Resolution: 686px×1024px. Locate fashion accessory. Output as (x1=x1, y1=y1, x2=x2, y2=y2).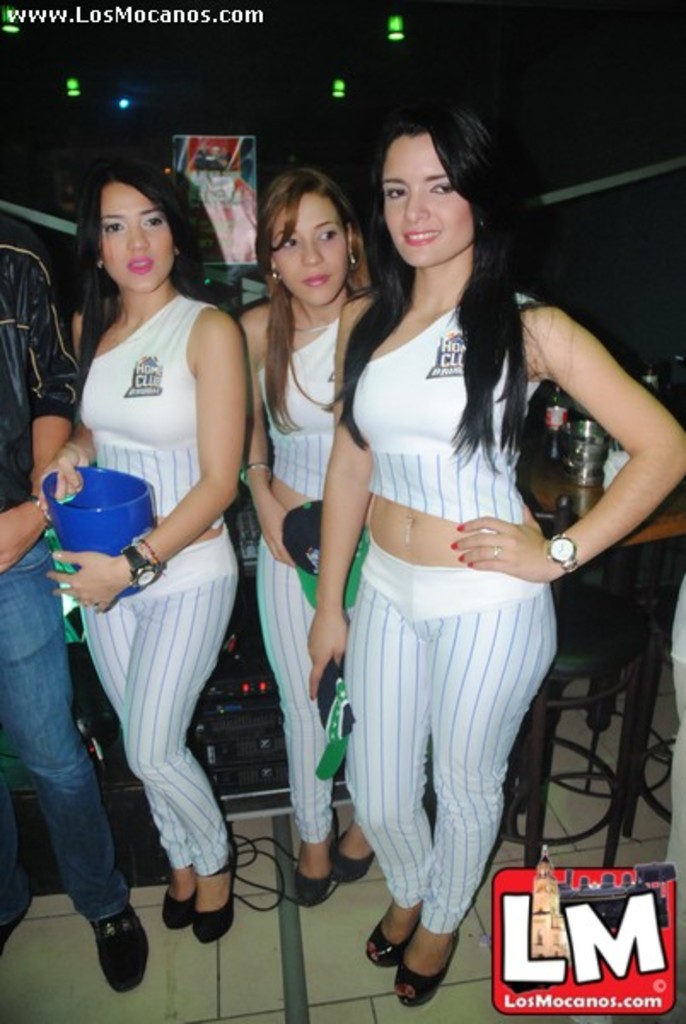
(x1=242, y1=463, x2=271, y2=480).
